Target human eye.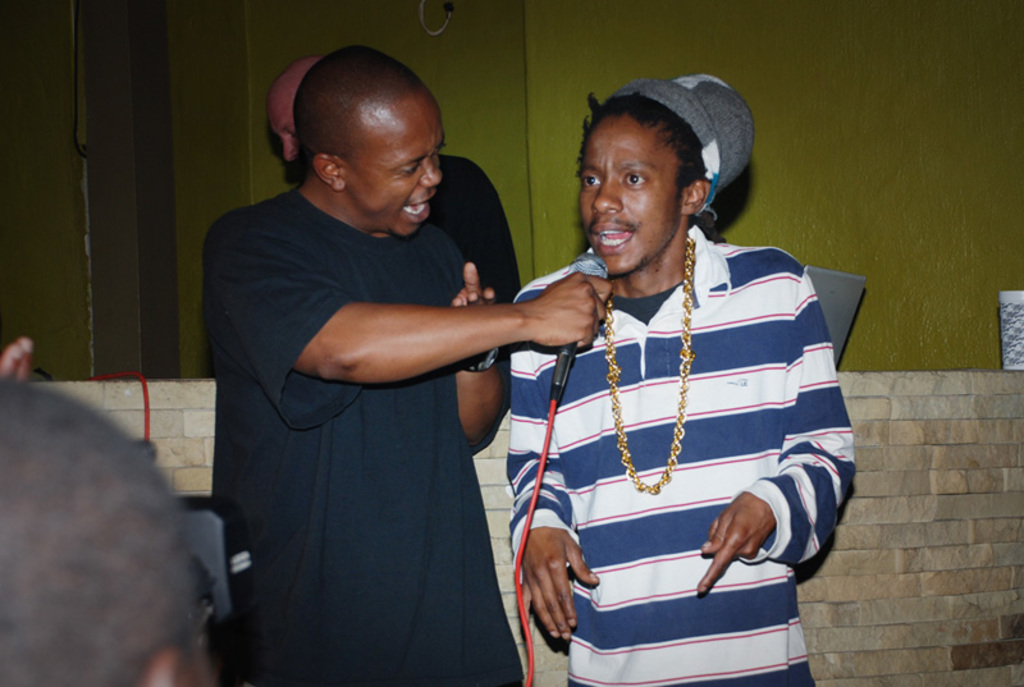
Target region: x1=288, y1=129, x2=298, y2=139.
